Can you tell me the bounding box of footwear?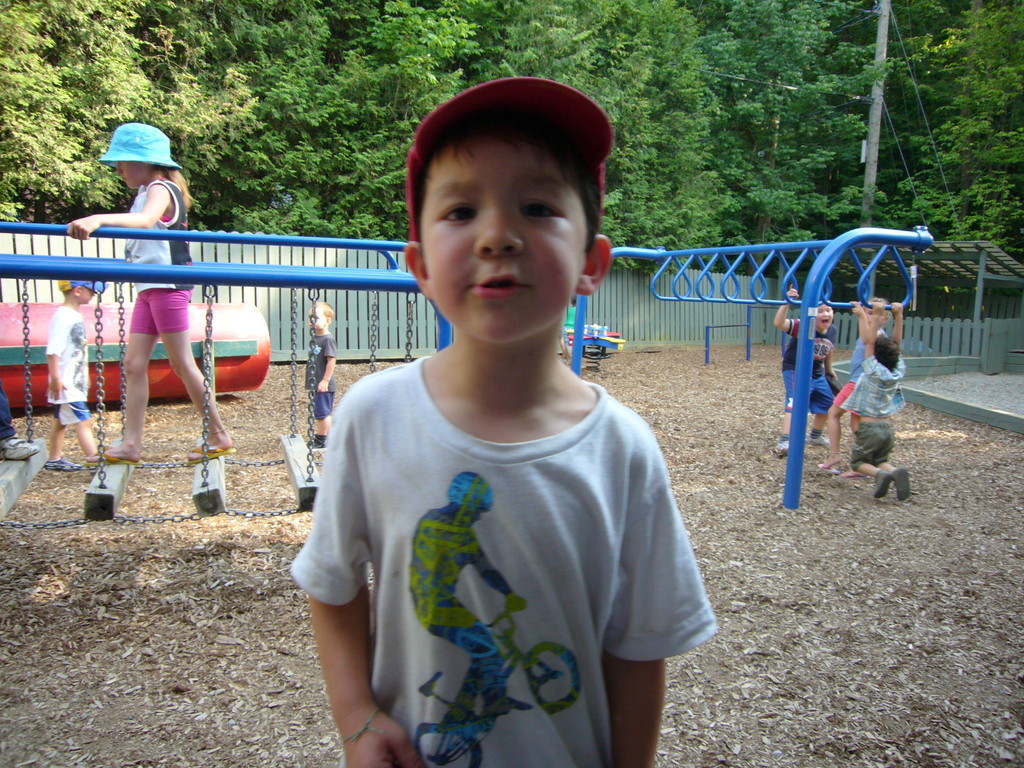
bbox=[815, 463, 840, 475].
